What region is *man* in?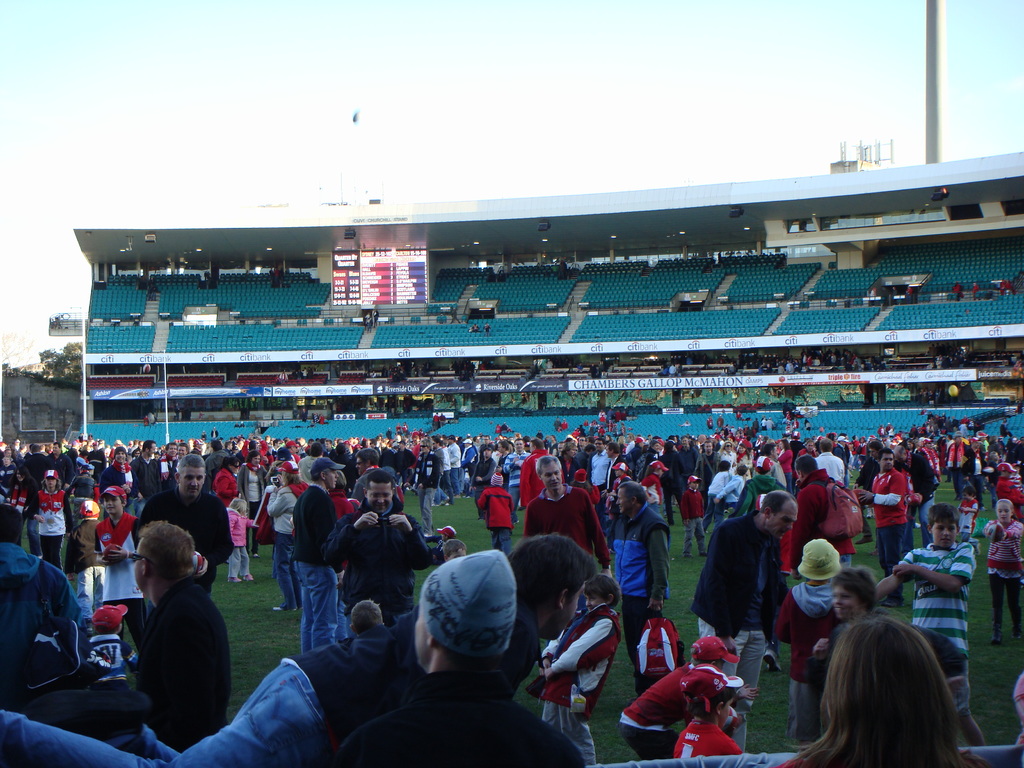
locate(129, 439, 159, 500).
